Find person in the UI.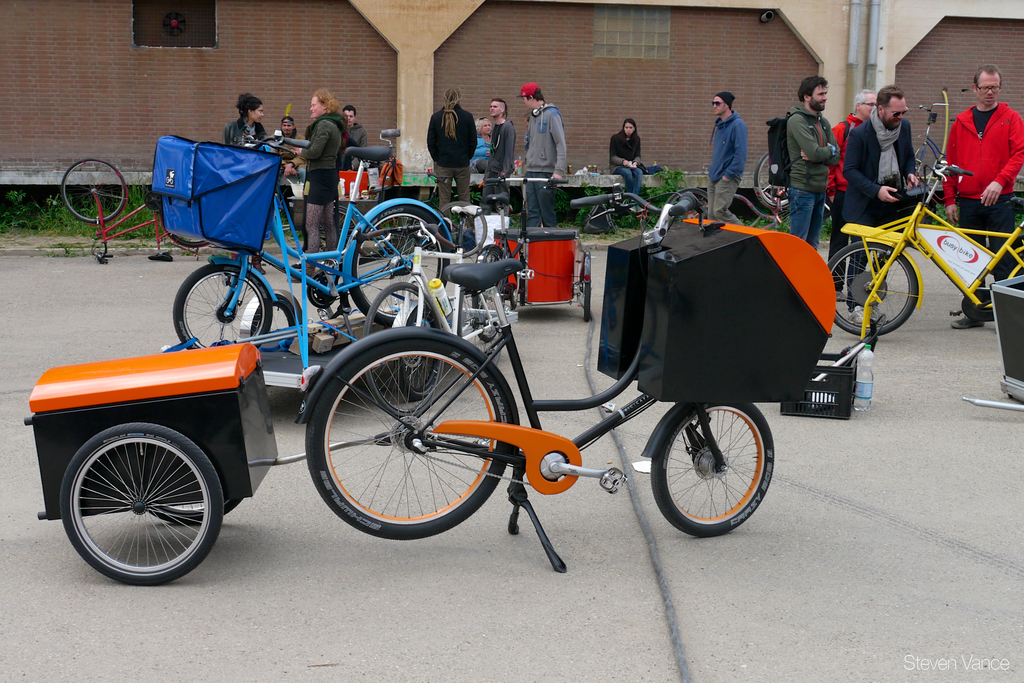
UI element at [614, 119, 648, 197].
